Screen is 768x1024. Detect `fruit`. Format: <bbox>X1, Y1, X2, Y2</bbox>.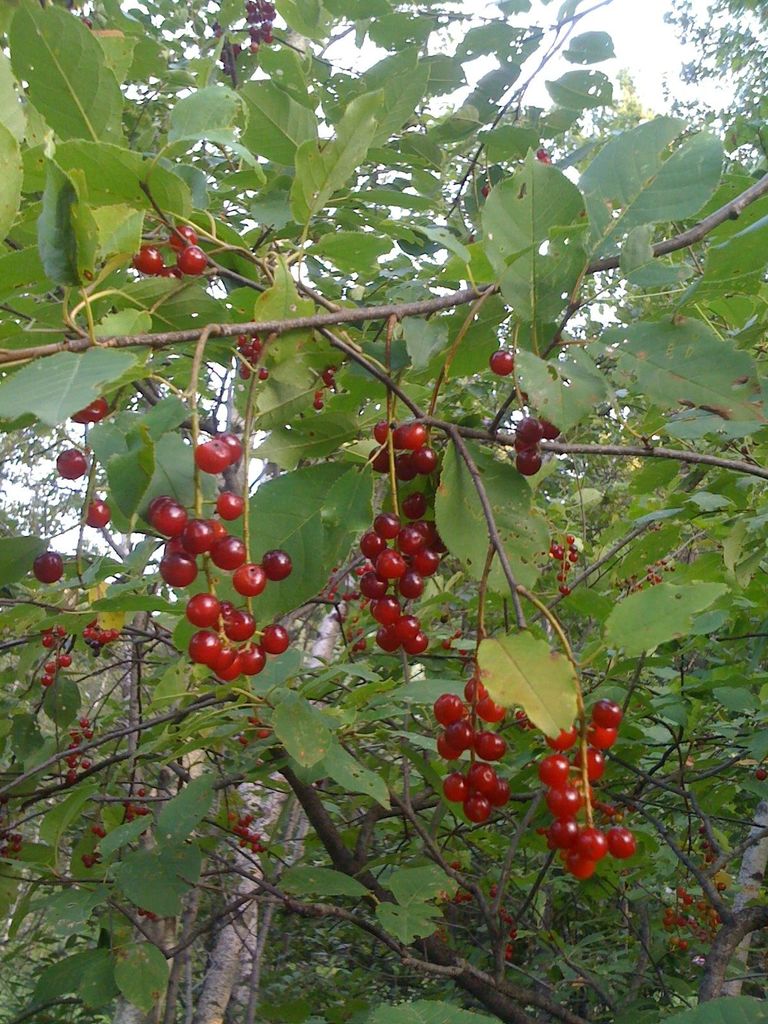
<bbox>492, 351, 515, 374</bbox>.
